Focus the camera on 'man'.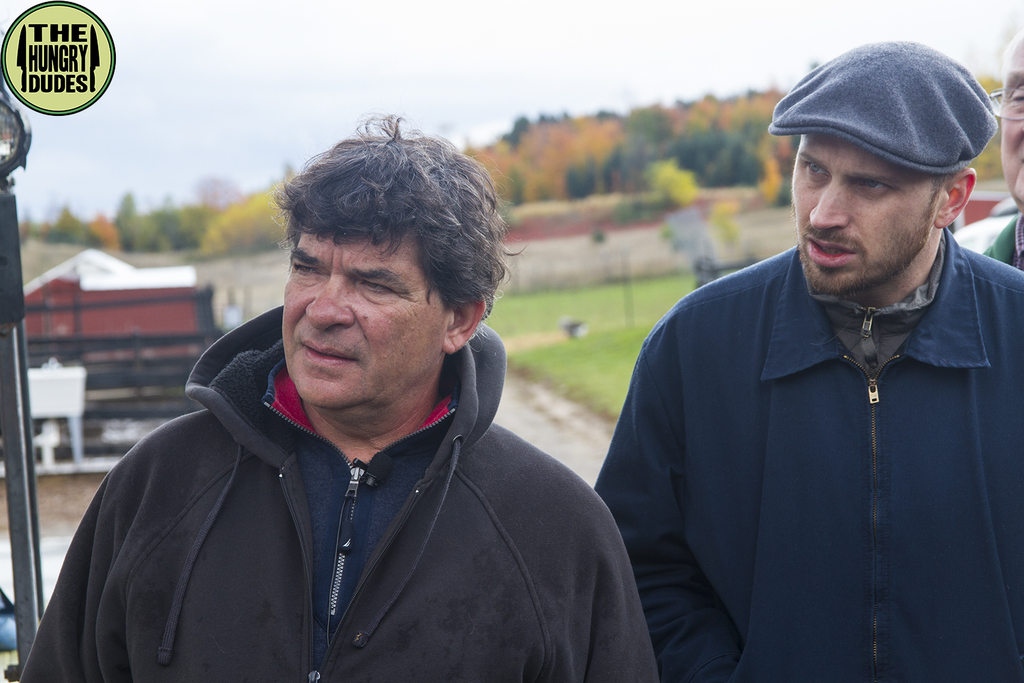
Focus region: 19,109,662,682.
